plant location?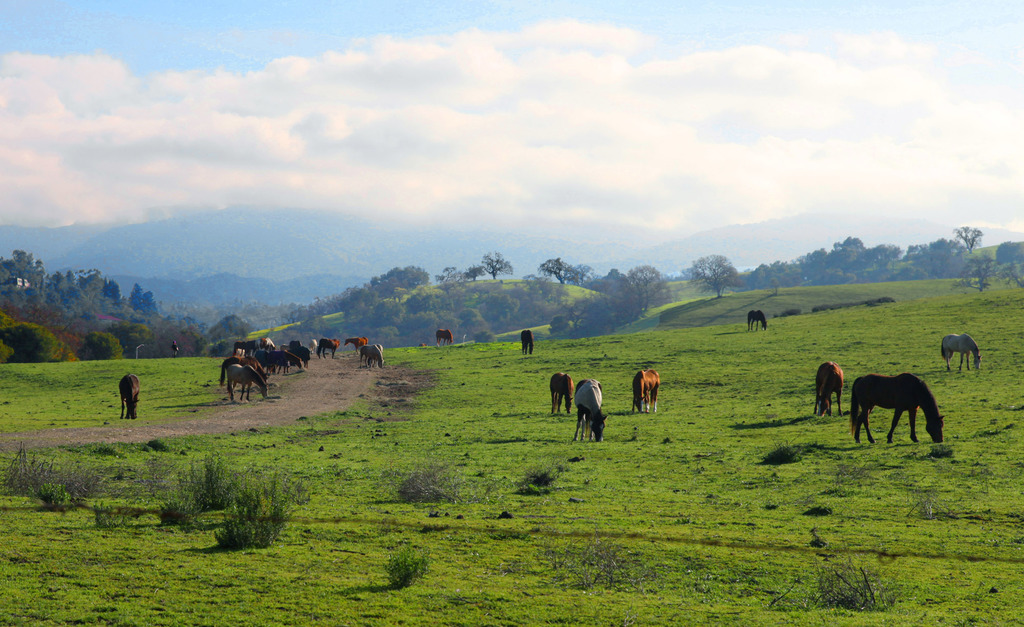
select_region(37, 461, 68, 507)
